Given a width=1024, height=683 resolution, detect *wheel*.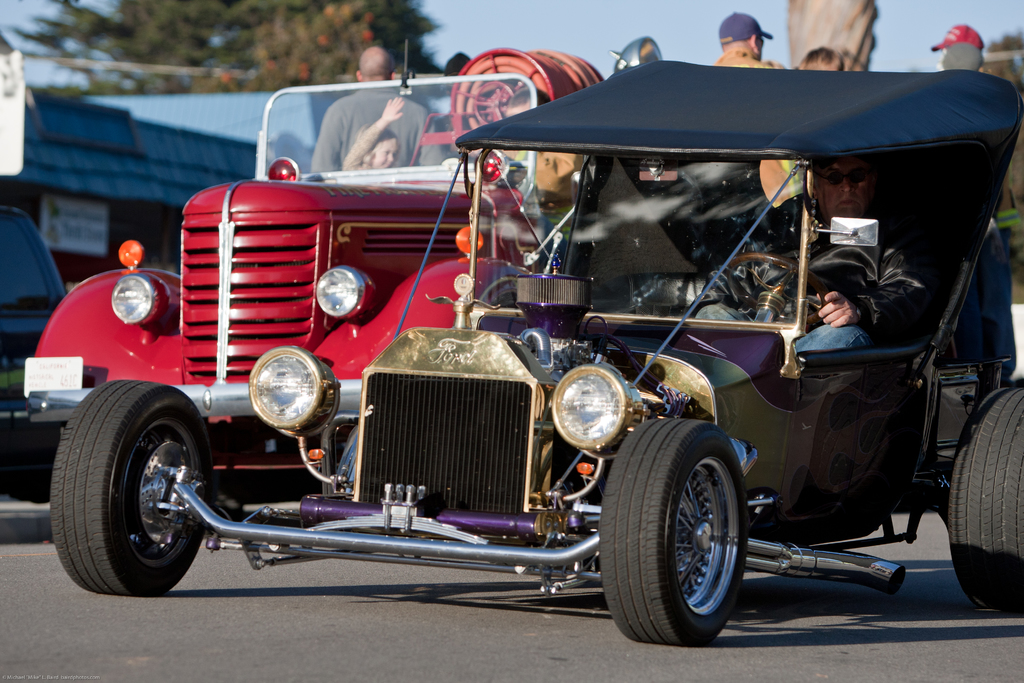
56, 390, 211, 591.
